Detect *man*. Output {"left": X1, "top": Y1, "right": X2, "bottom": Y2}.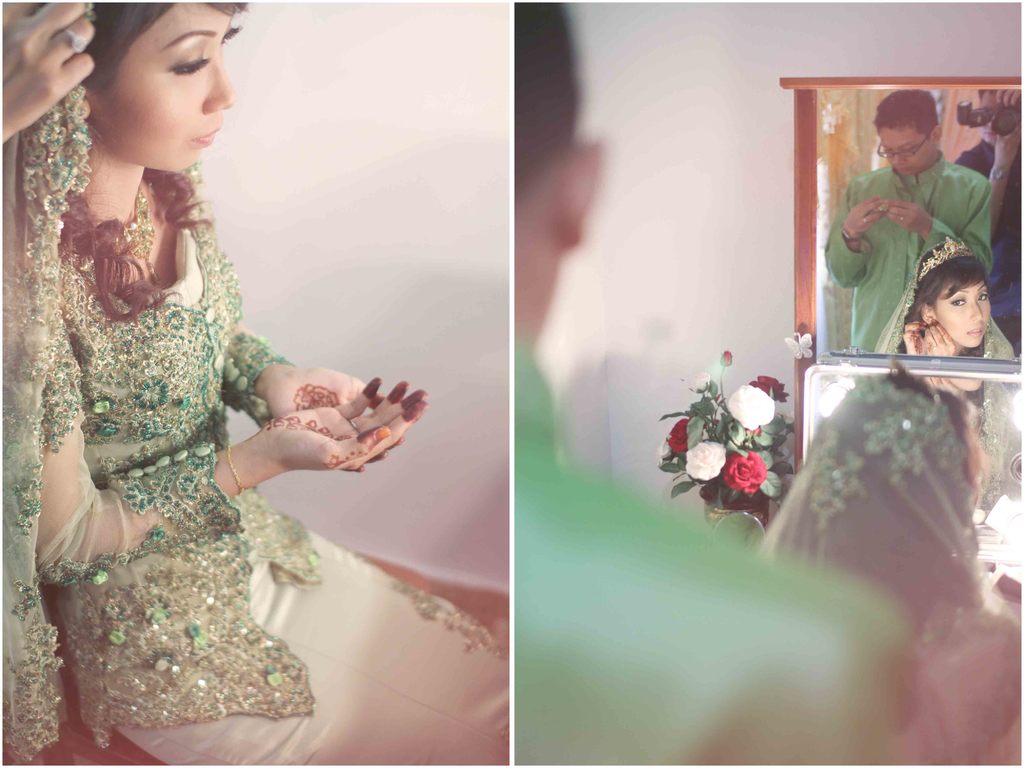
{"left": 840, "top": 131, "right": 984, "bottom": 352}.
